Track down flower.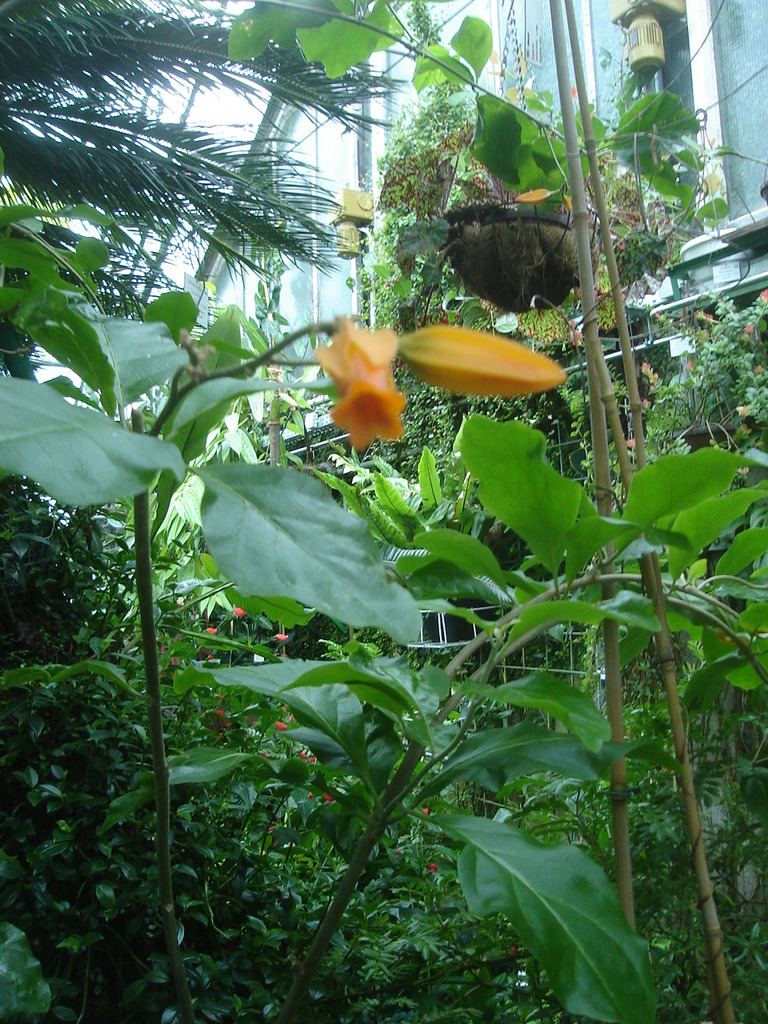
Tracked to (left=401, top=326, right=570, bottom=402).
